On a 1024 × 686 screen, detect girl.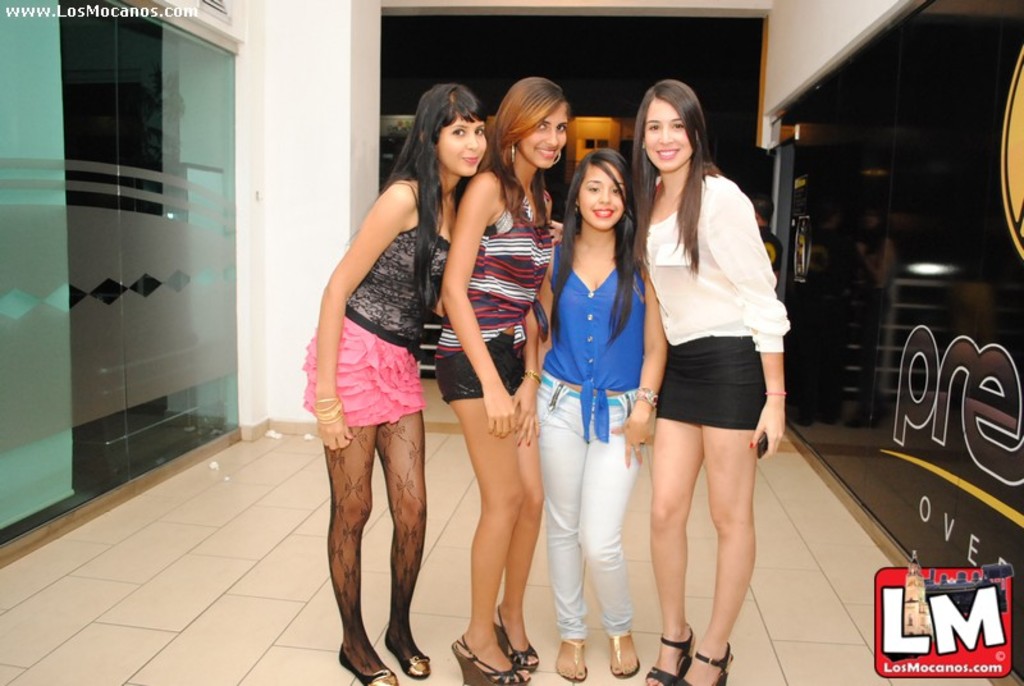
<region>535, 150, 668, 680</region>.
